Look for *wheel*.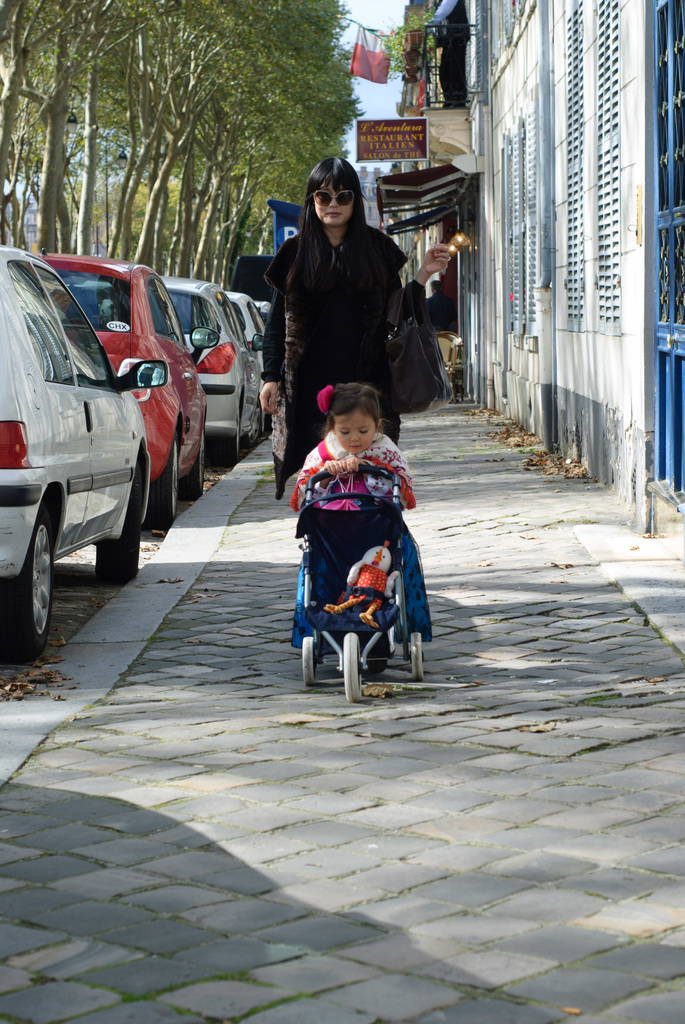
Found: l=97, t=456, r=142, b=582.
